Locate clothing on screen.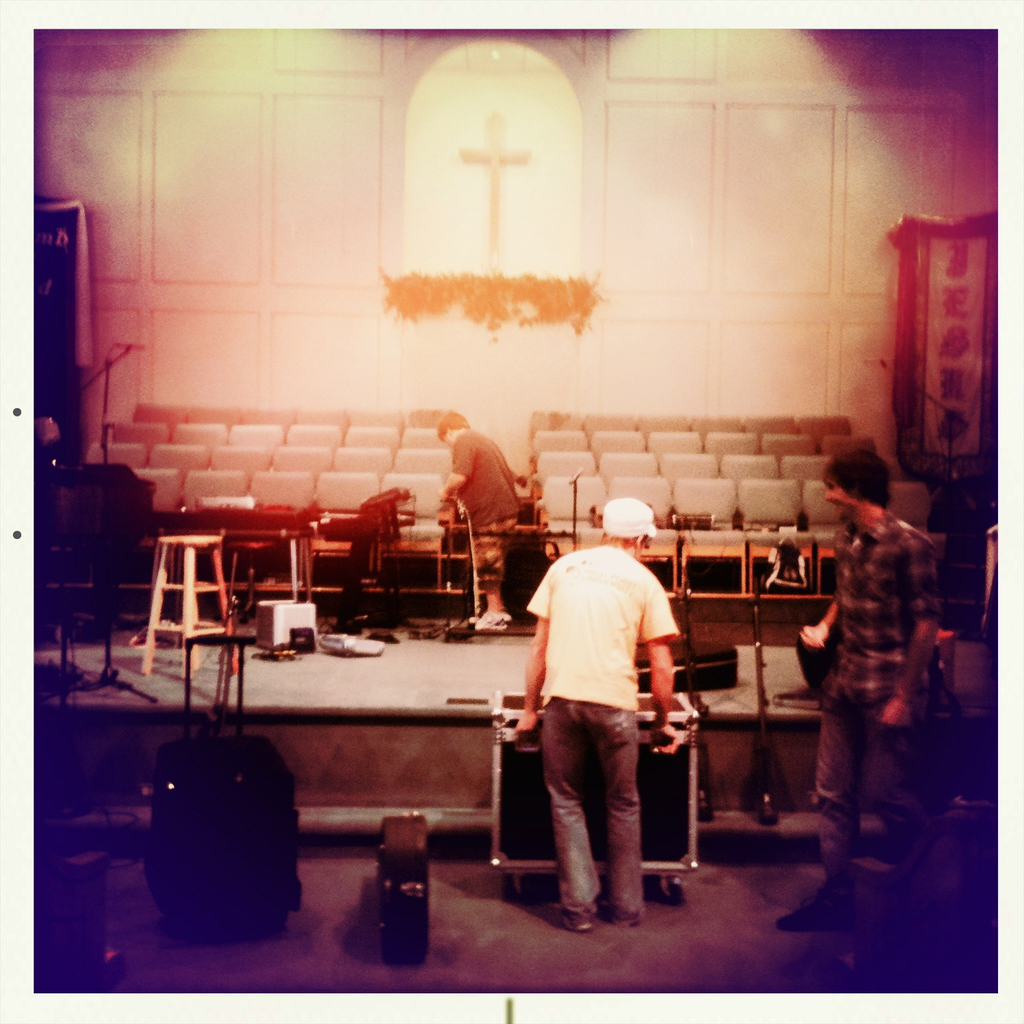
On screen at <box>359,491,402,687</box>.
